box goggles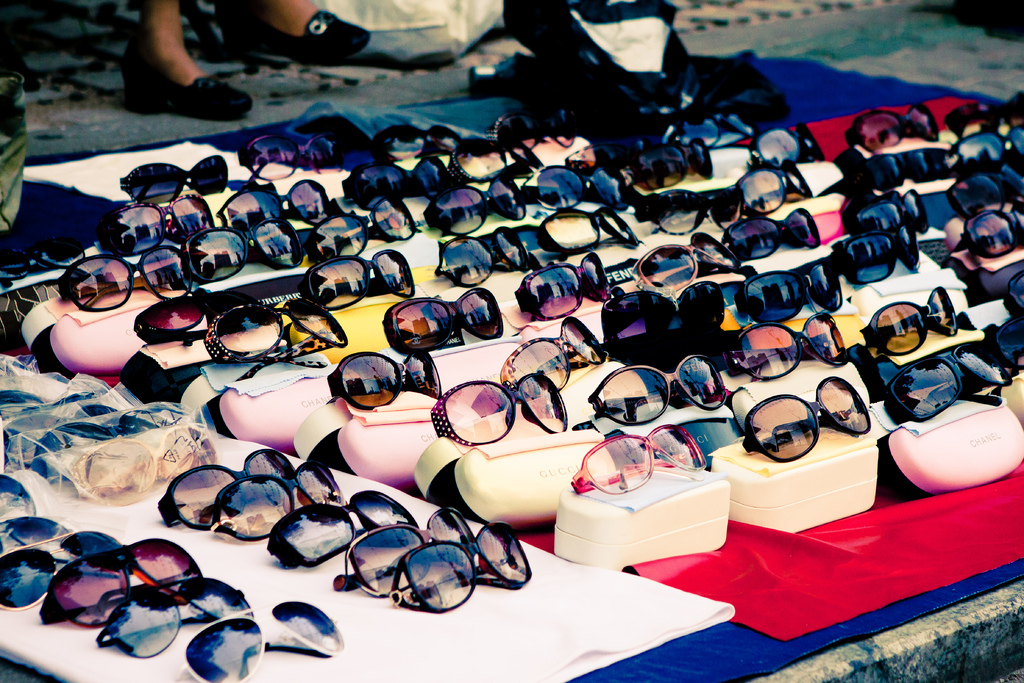
<region>330, 505, 472, 598</region>
